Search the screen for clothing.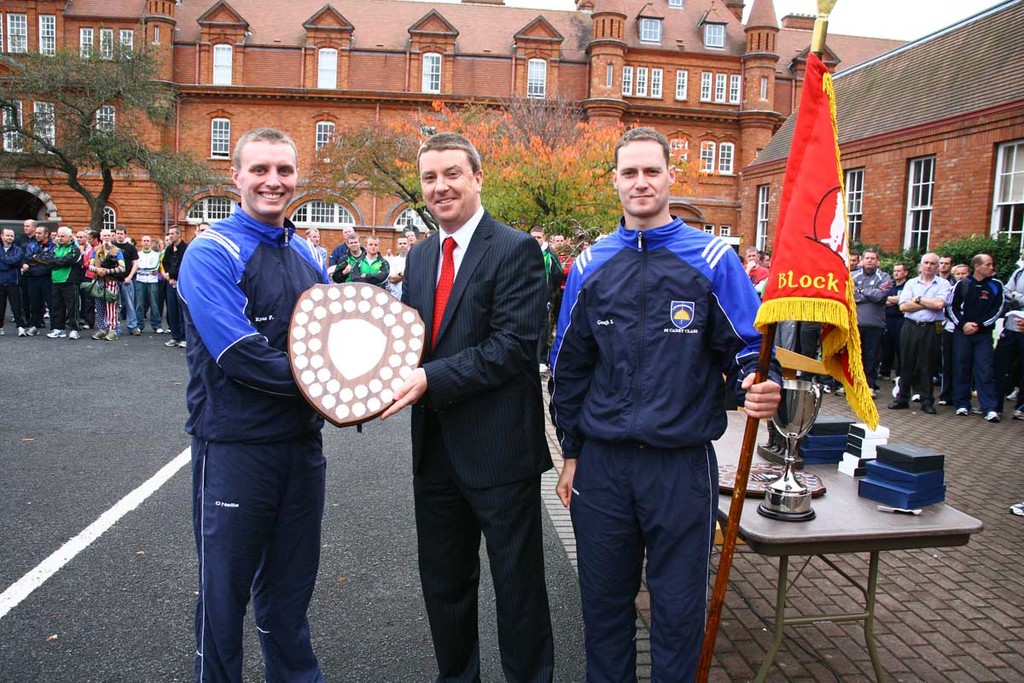
Found at pyautogui.locateOnScreen(894, 277, 945, 320).
